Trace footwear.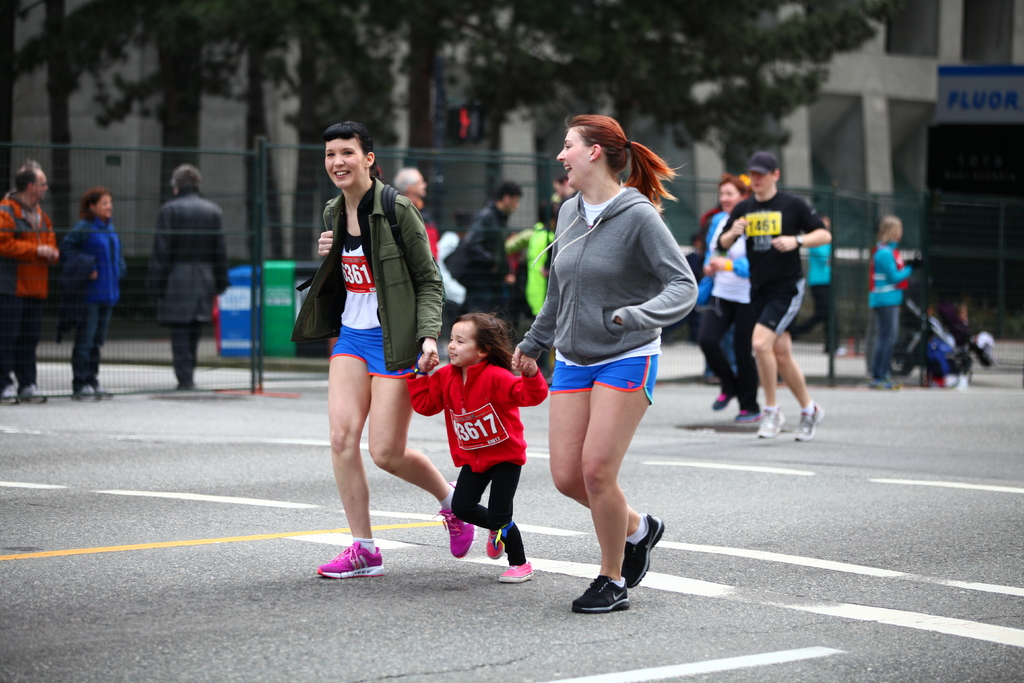
Traced to 21,384,47,404.
